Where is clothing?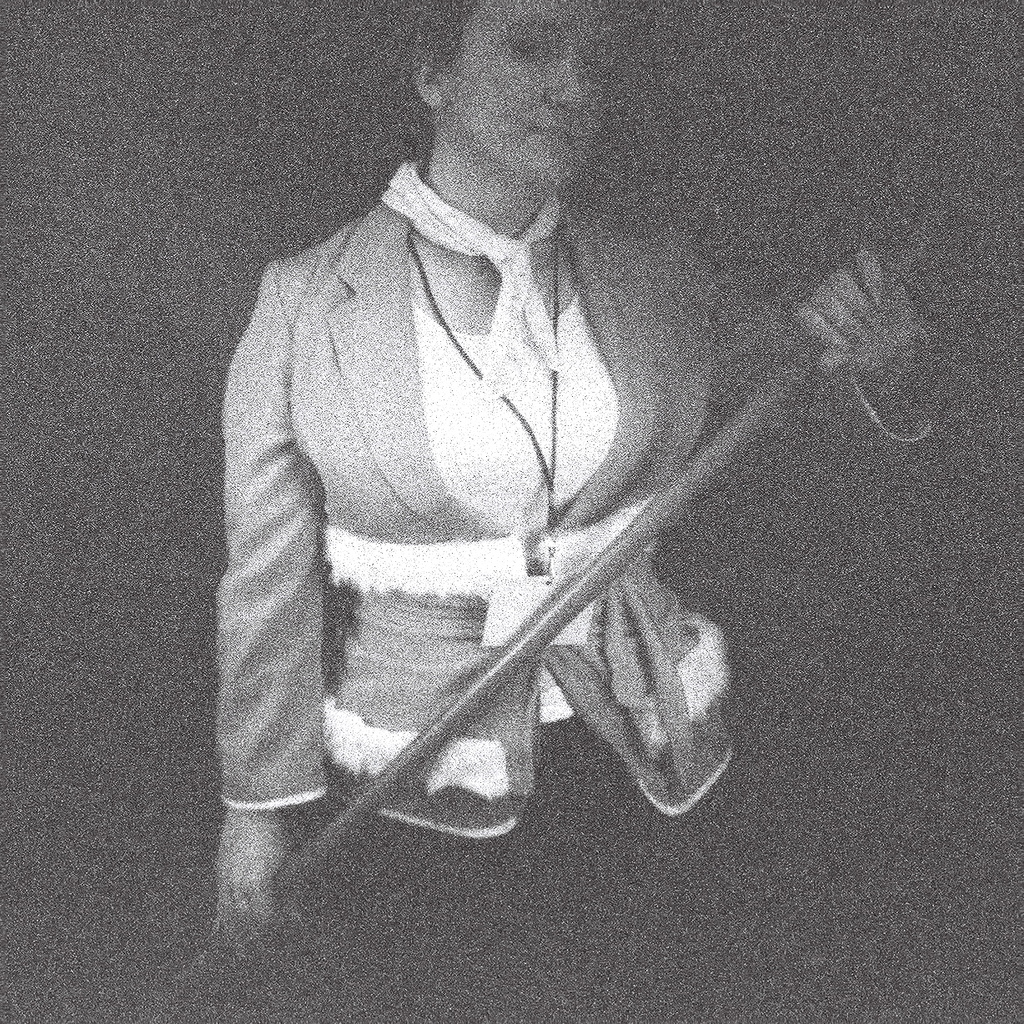
Rect(218, 167, 811, 1011).
